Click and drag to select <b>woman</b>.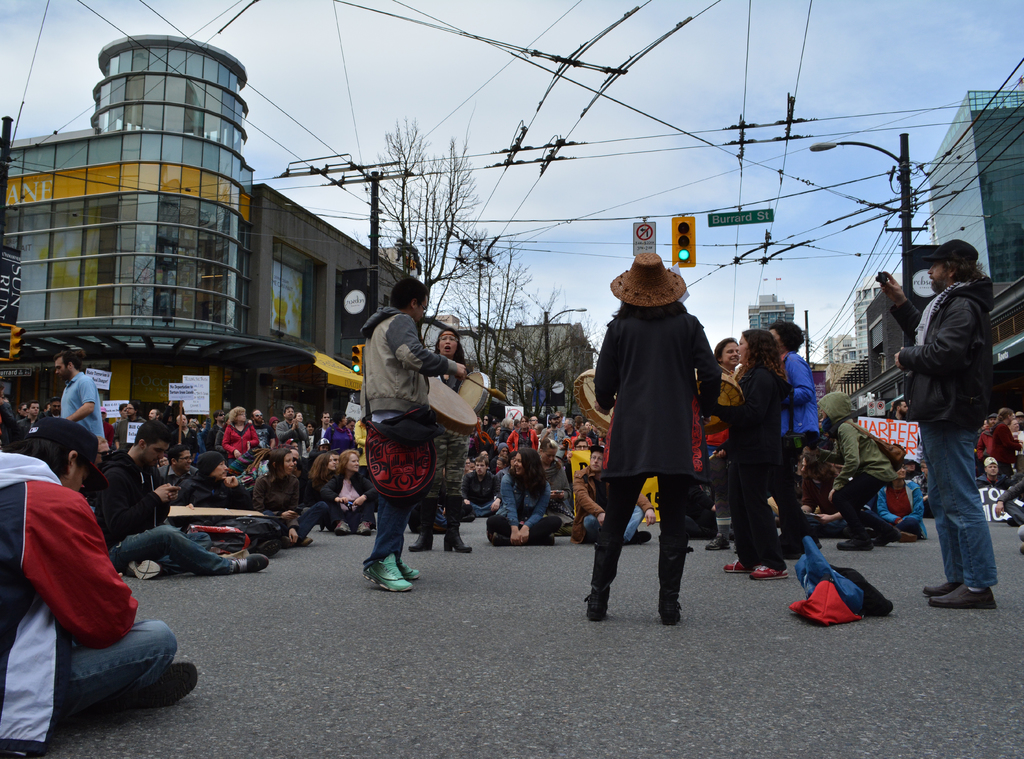
Selection: [left=705, top=336, right=742, bottom=549].
